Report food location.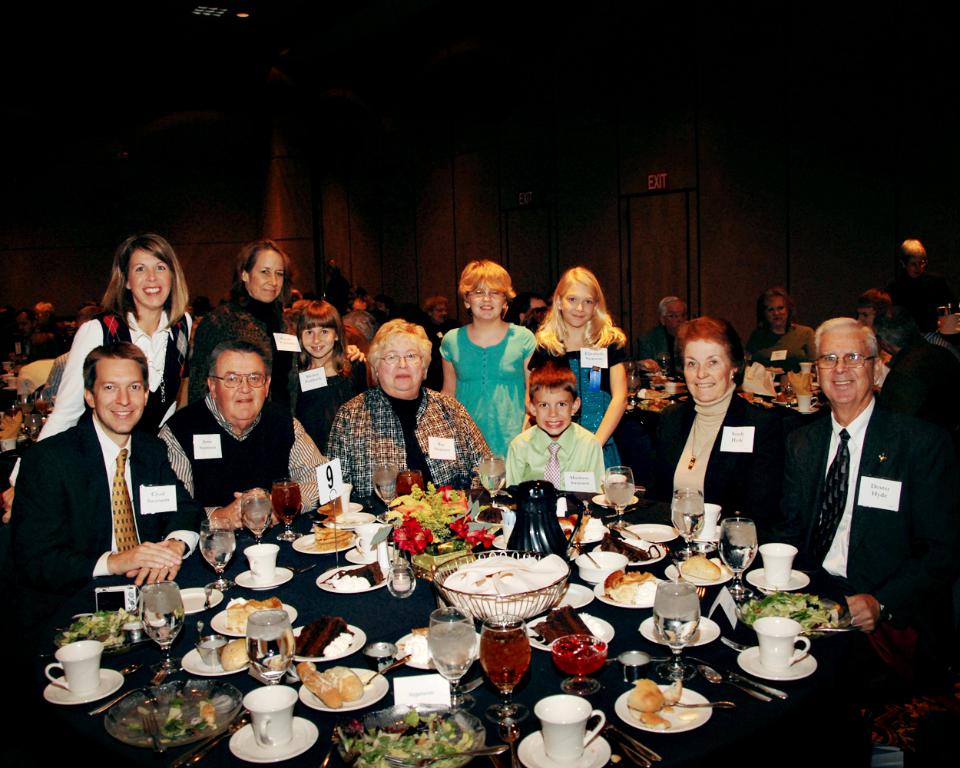
Report: l=601, t=528, r=659, b=562.
